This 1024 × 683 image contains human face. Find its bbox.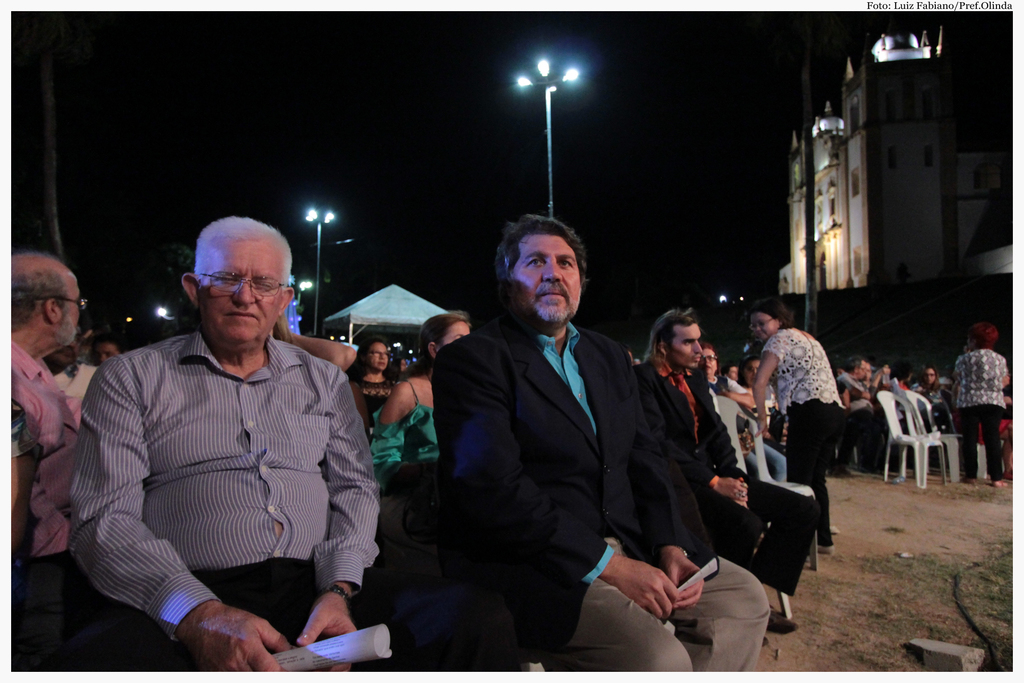
365/340/390/373.
